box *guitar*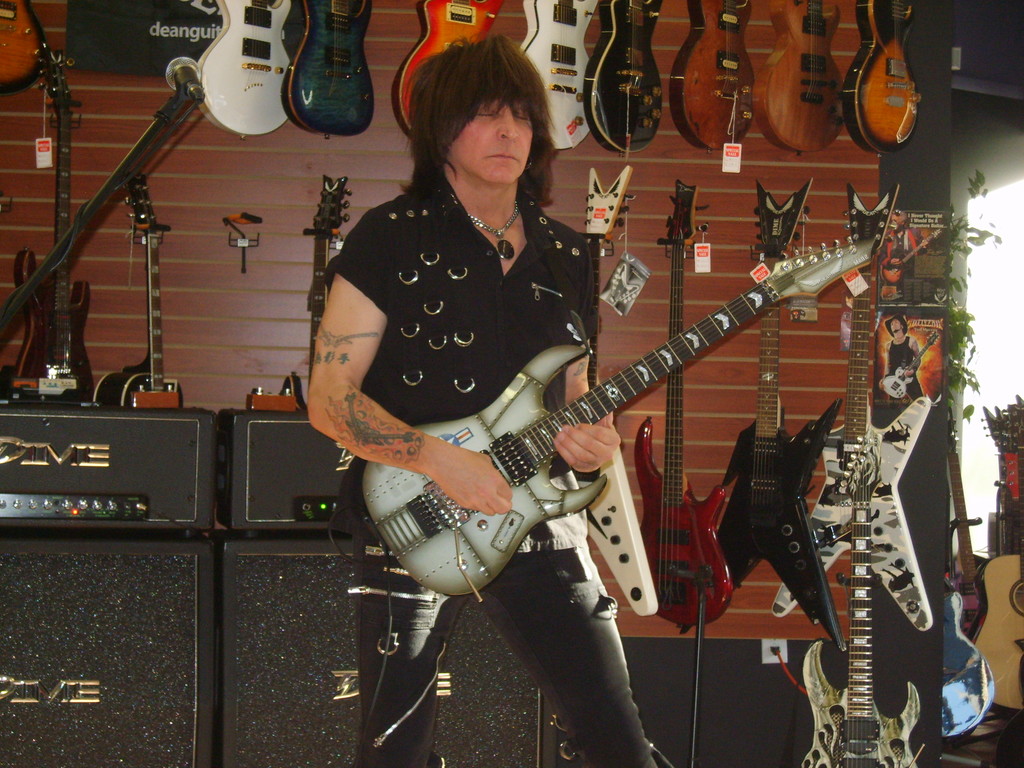
{"x1": 669, "y1": 0, "x2": 752, "y2": 156}
